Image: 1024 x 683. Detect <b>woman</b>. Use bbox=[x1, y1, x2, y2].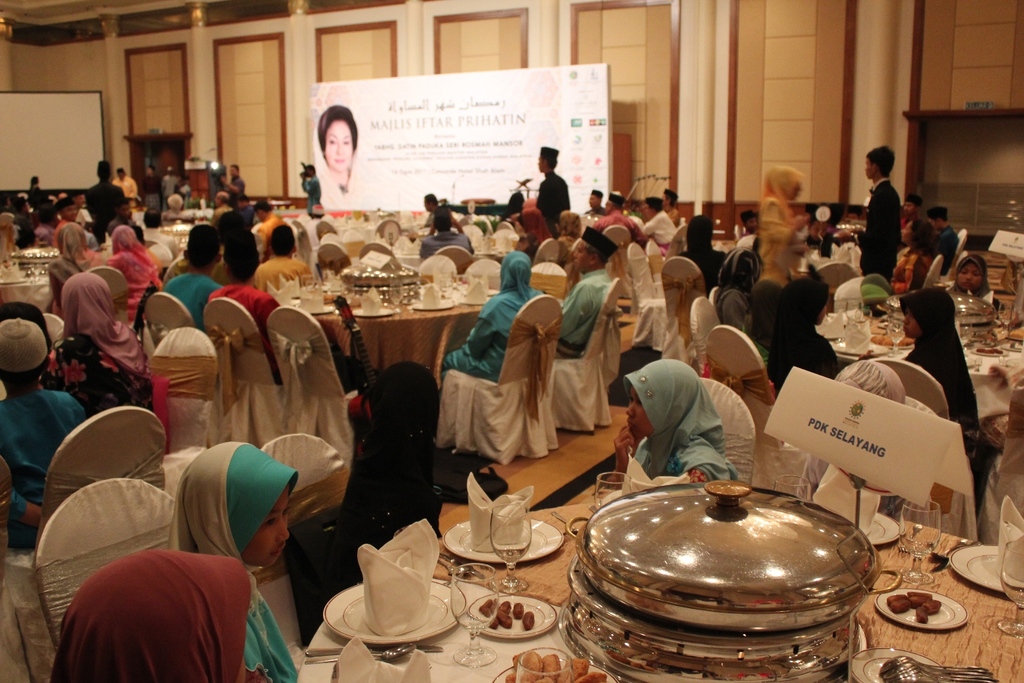
bbox=[311, 104, 356, 204].
